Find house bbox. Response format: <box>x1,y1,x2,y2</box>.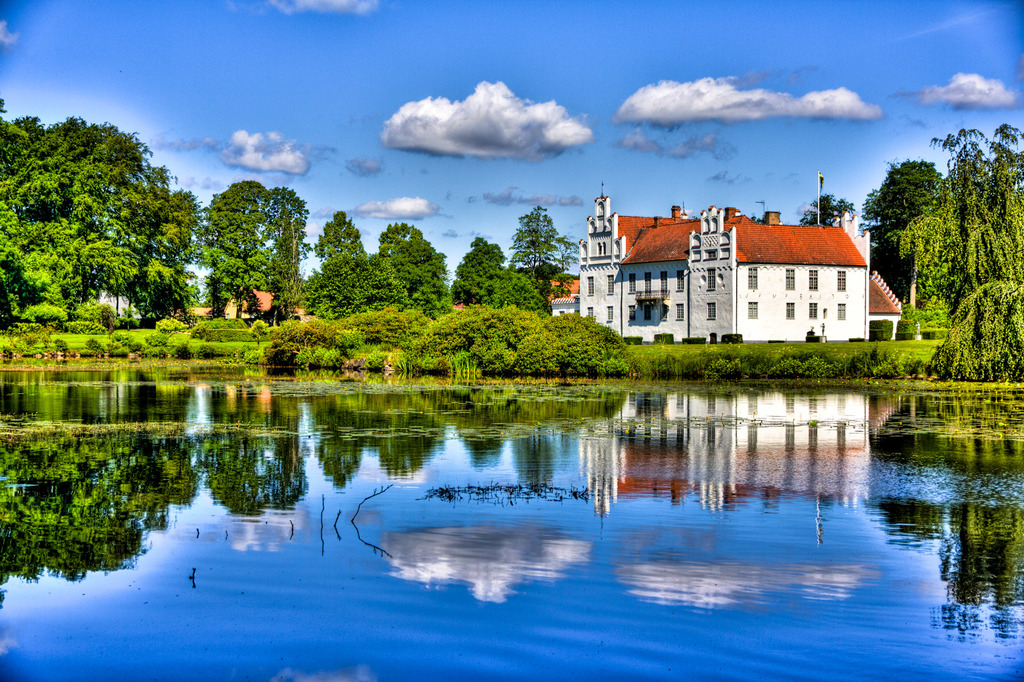
<box>229,282,305,323</box>.
